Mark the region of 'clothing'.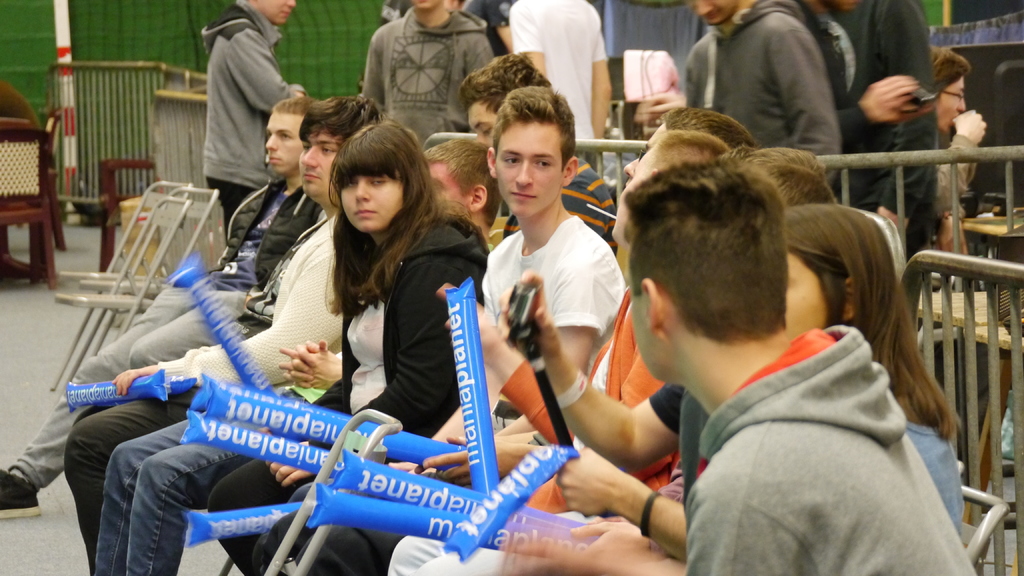
Region: {"x1": 465, "y1": 0, "x2": 515, "y2": 58}.
